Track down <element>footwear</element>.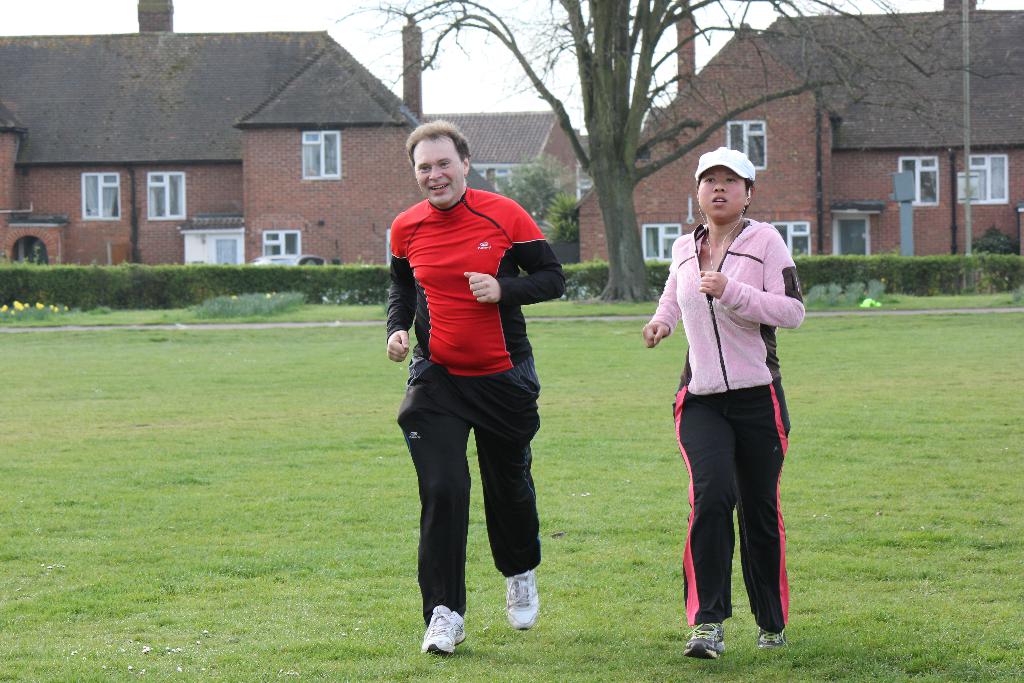
Tracked to x1=757 y1=625 x2=788 y2=647.
